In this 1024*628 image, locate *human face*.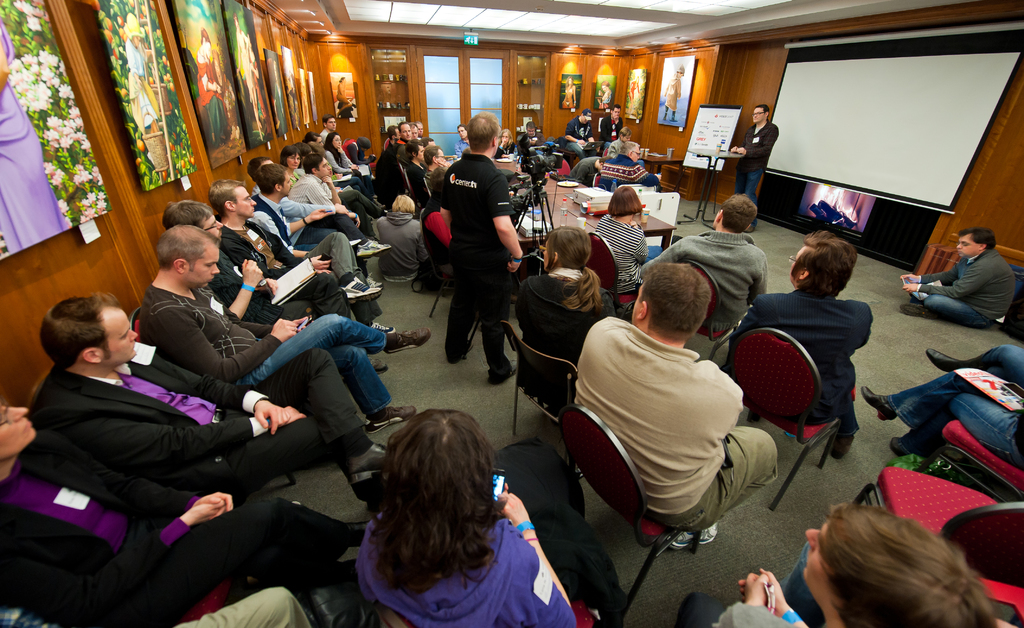
Bounding box: select_region(500, 130, 509, 143).
